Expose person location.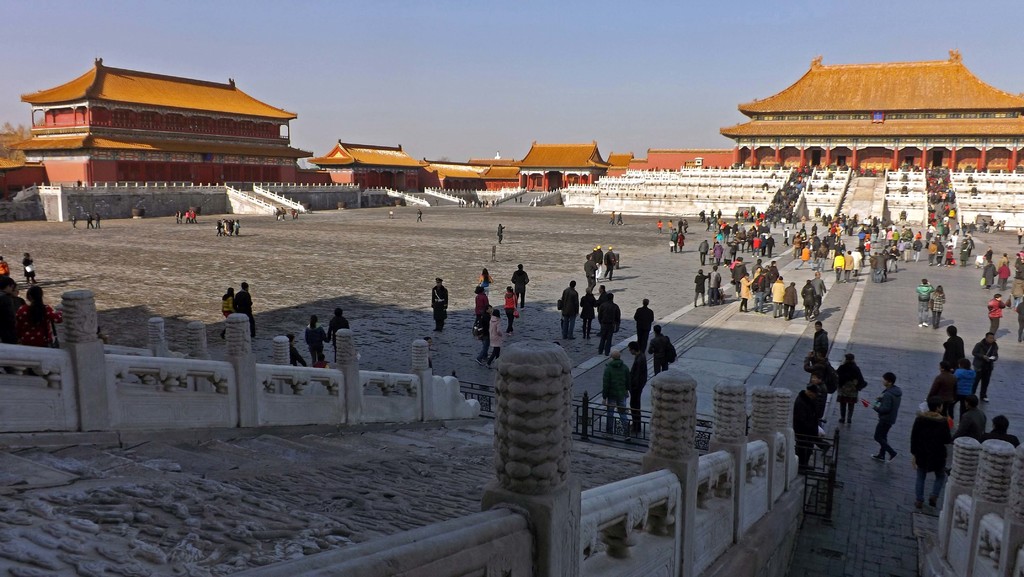
Exposed at (x1=584, y1=253, x2=598, y2=291).
